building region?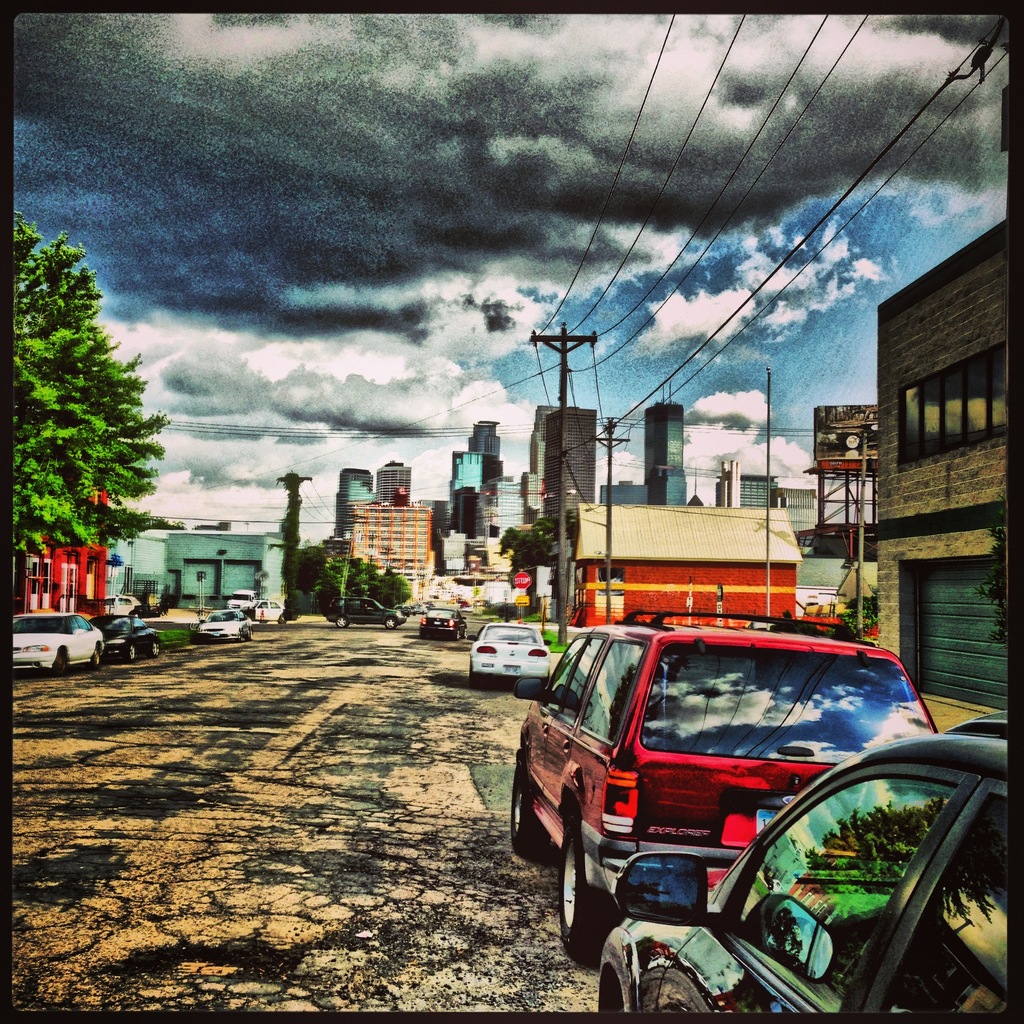
[left=772, top=486, right=815, bottom=533]
